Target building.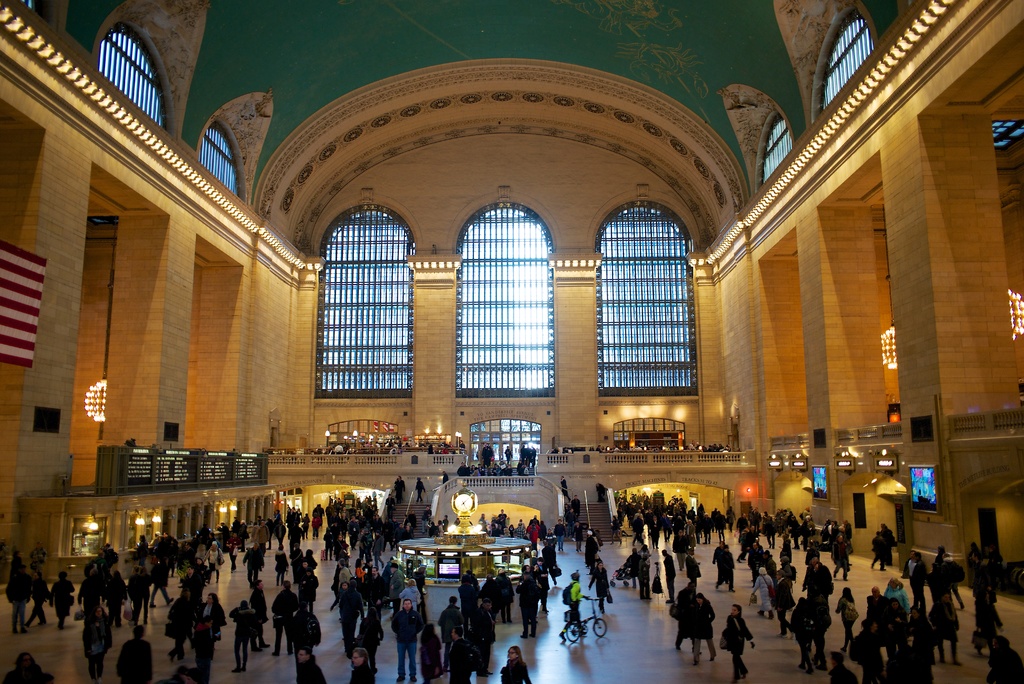
Target region: x1=0, y1=0, x2=1023, y2=683.
